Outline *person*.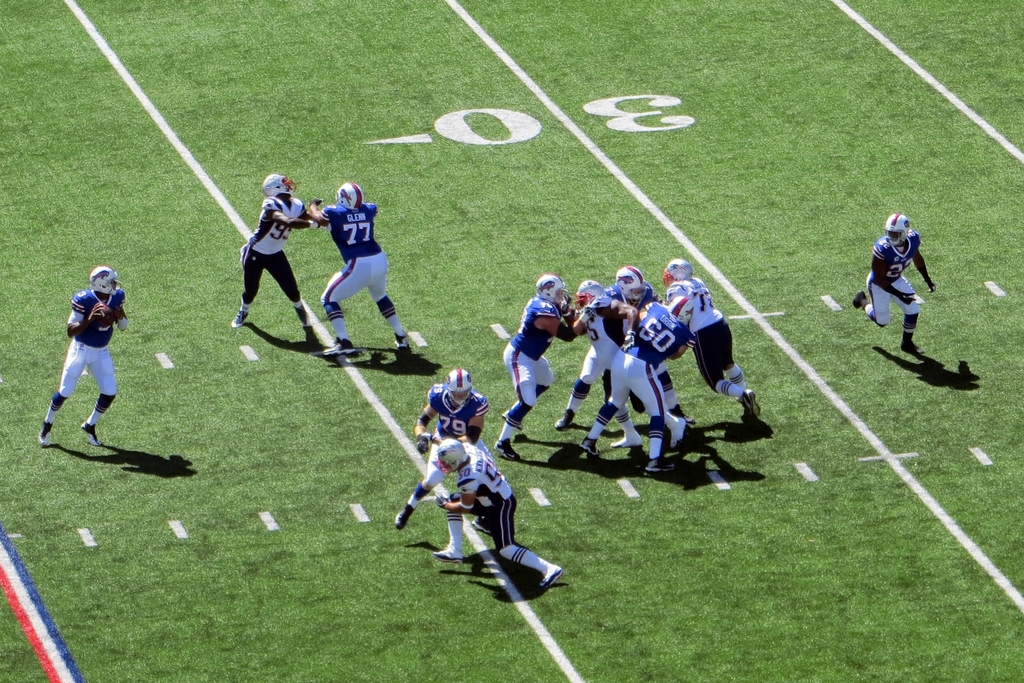
Outline: x1=319 y1=180 x2=415 y2=352.
